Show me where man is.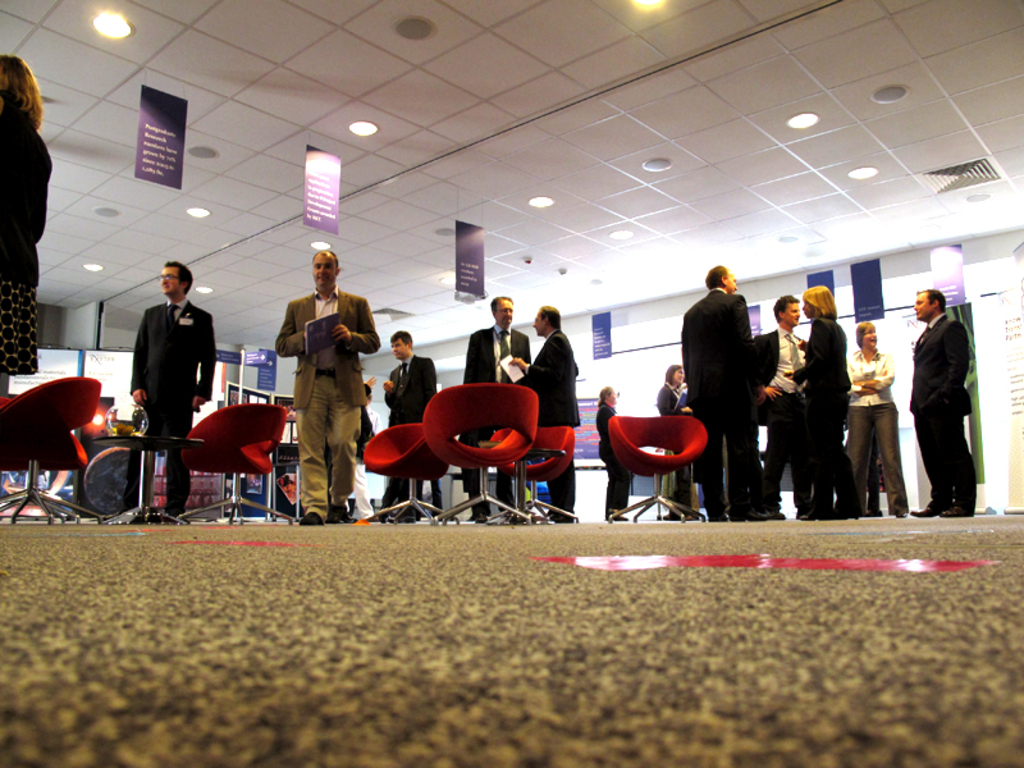
man is at {"x1": 509, "y1": 305, "x2": 577, "y2": 525}.
